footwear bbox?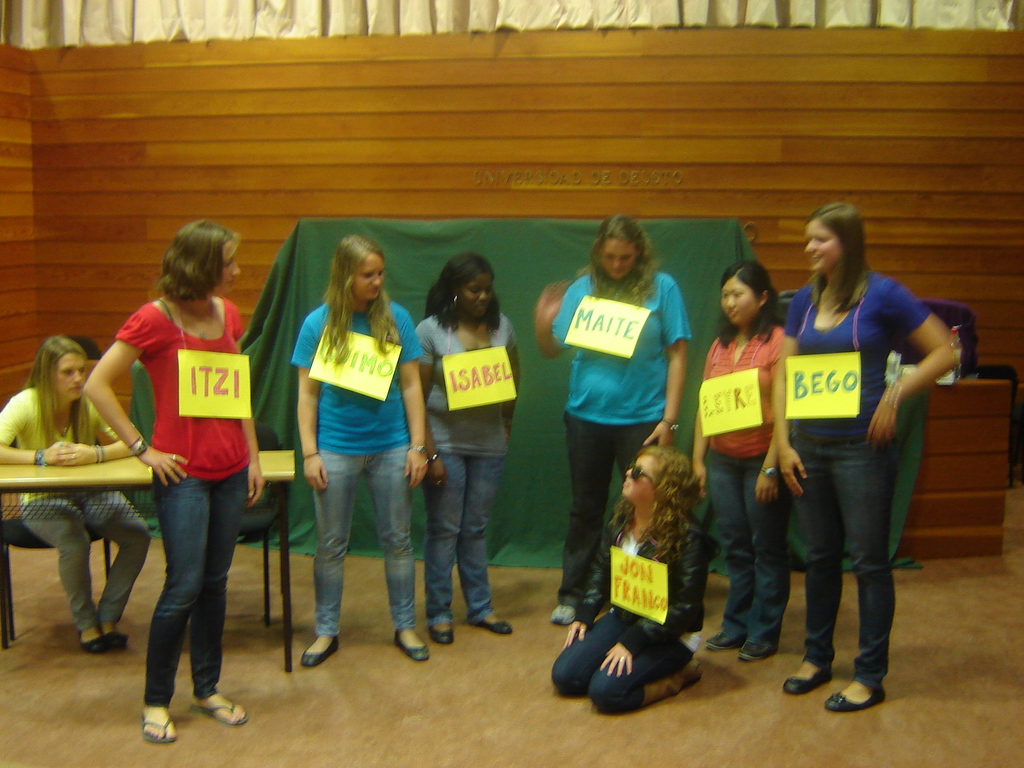
Rect(787, 666, 835, 696)
